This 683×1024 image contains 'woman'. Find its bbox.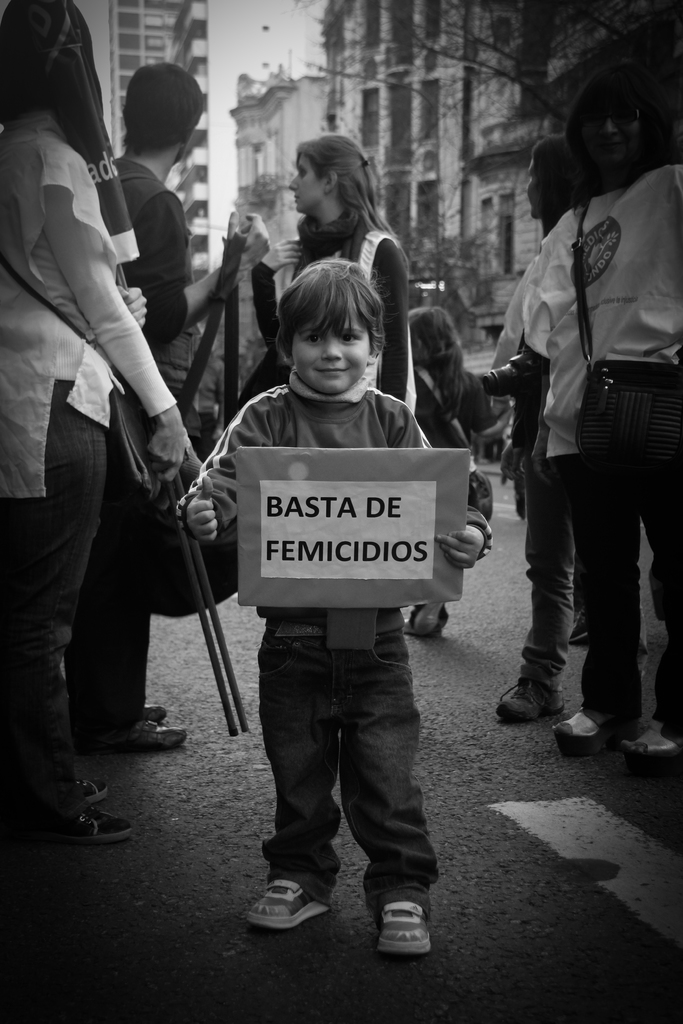
{"x1": 484, "y1": 132, "x2": 583, "y2": 730}.
